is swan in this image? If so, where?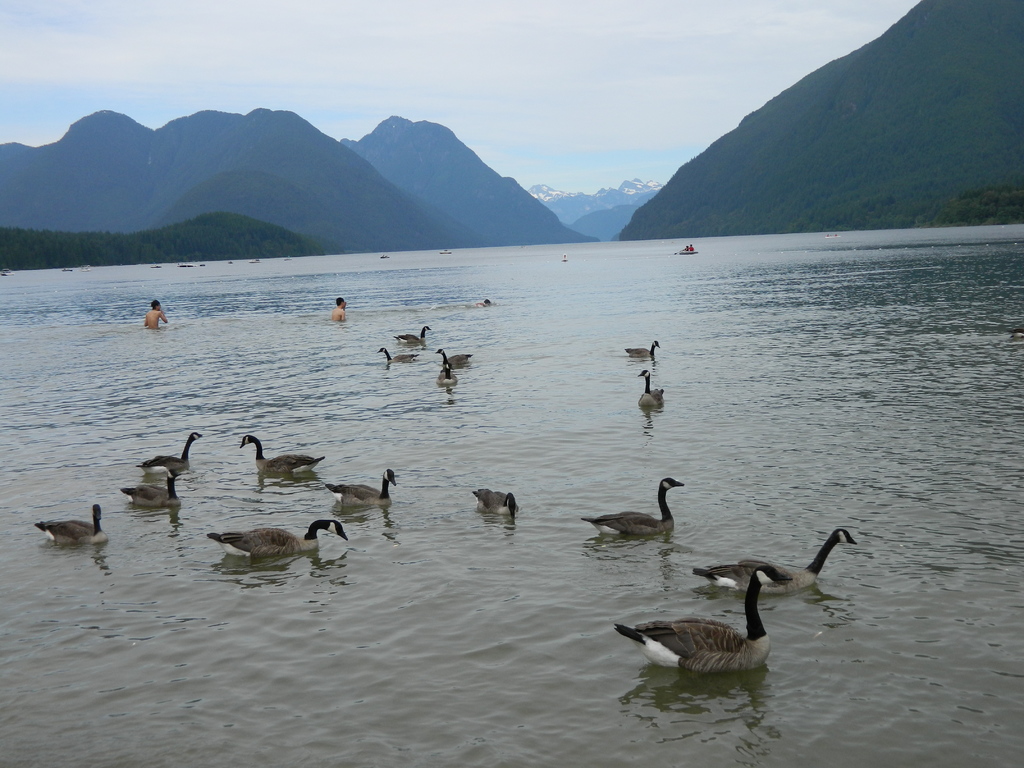
Yes, at {"x1": 624, "y1": 336, "x2": 662, "y2": 360}.
